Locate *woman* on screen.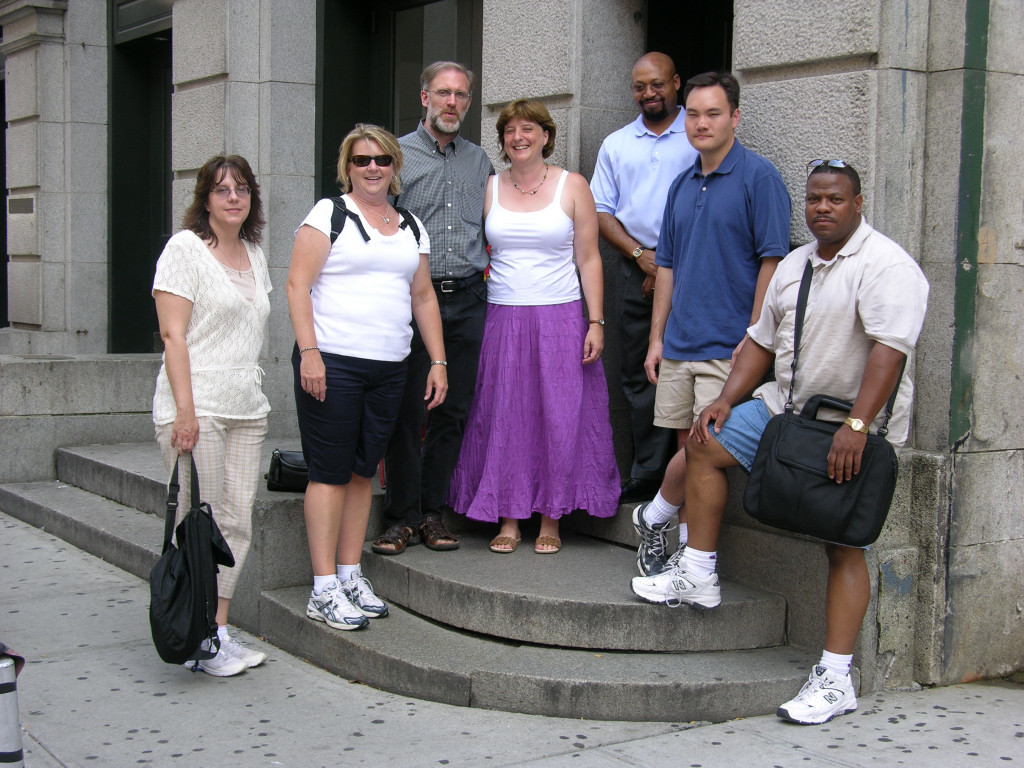
On screen at rect(302, 123, 444, 647).
